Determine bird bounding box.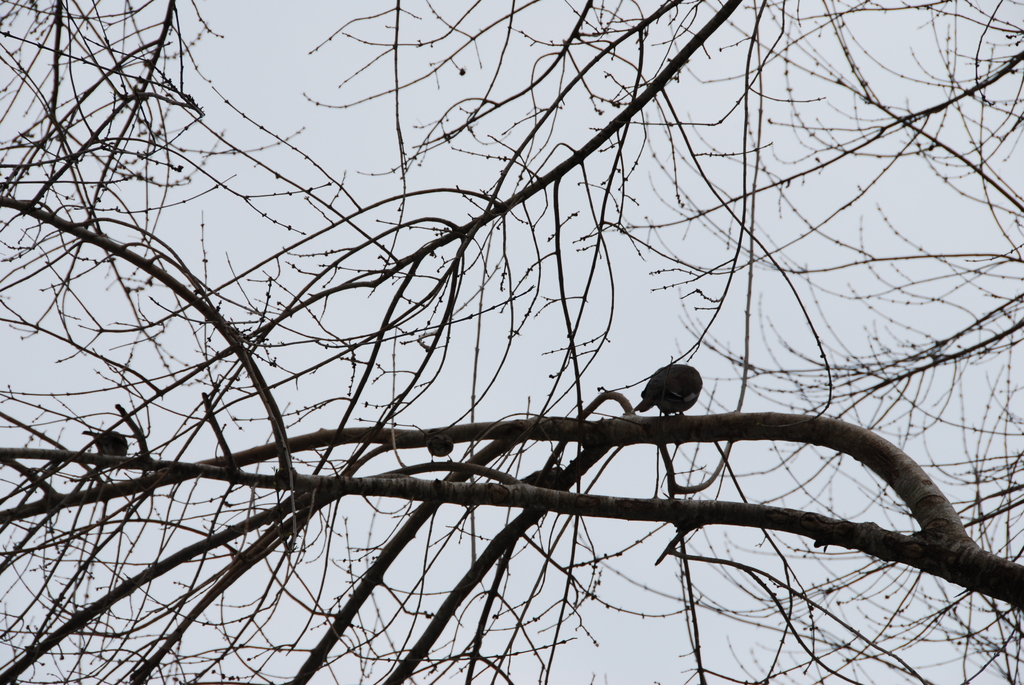
Determined: l=76, t=431, r=131, b=460.
